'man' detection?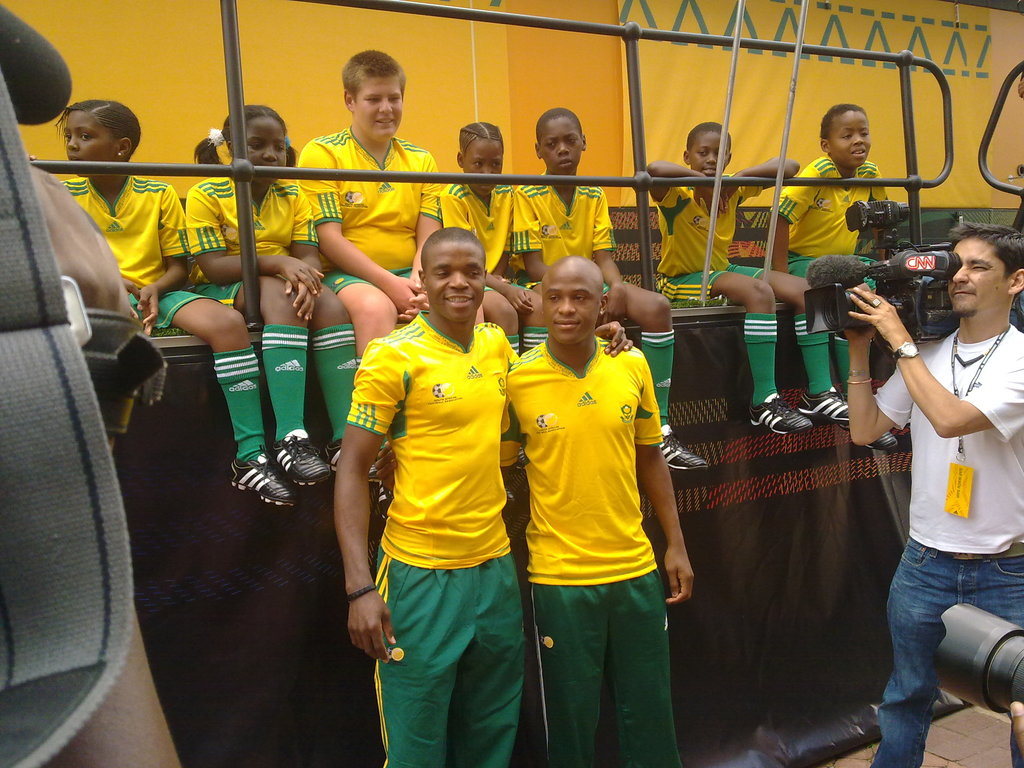
box(372, 252, 697, 767)
